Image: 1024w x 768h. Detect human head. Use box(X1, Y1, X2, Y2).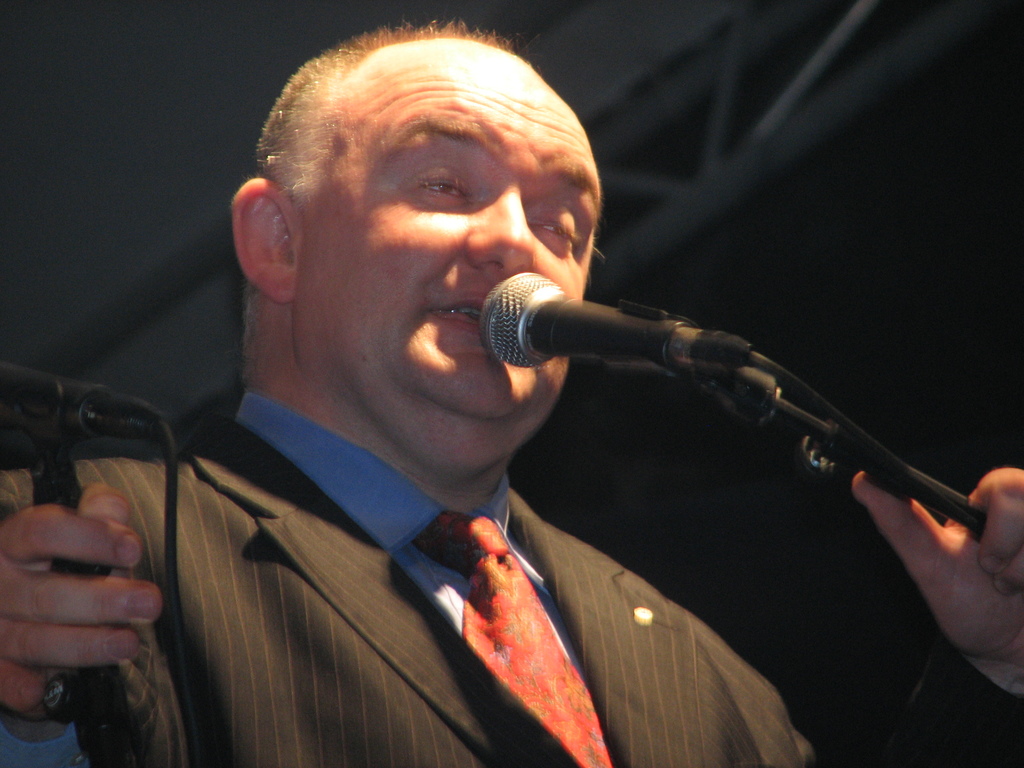
box(230, 18, 604, 468).
